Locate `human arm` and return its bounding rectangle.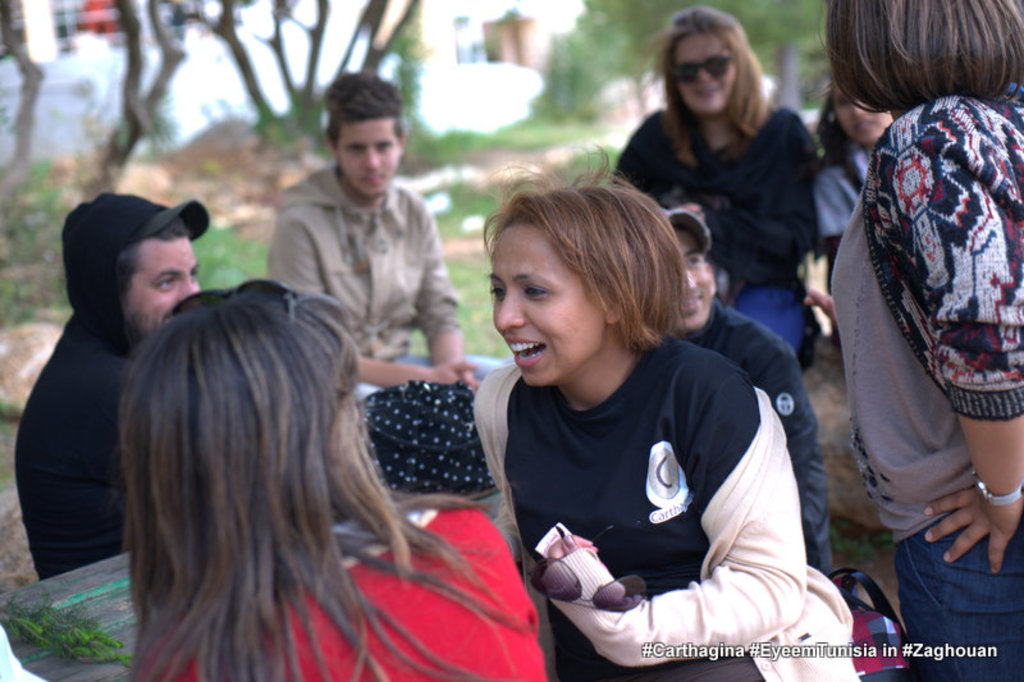
l=883, t=114, r=1023, b=573.
